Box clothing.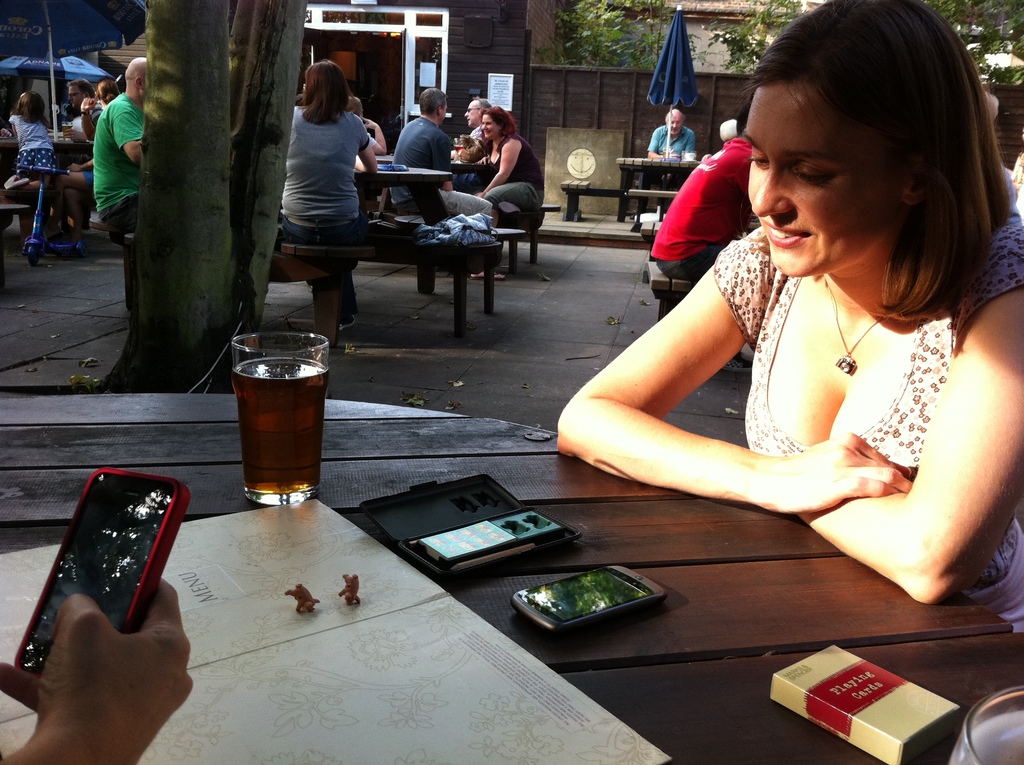
box(637, 122, 696, 213).
